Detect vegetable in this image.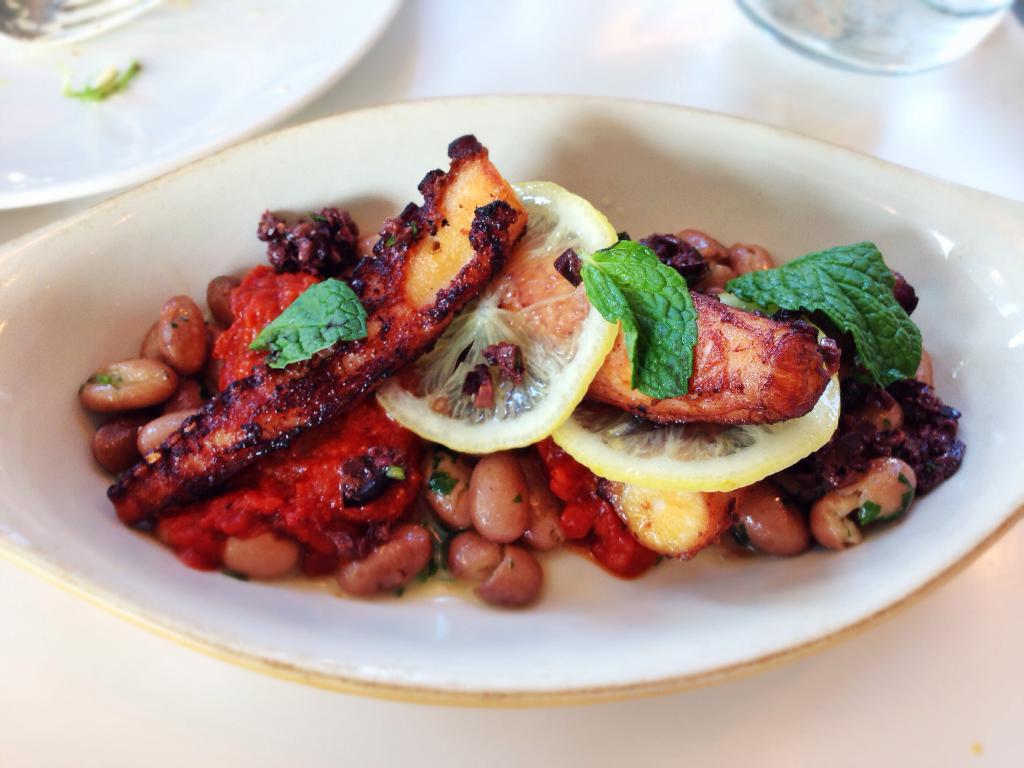
Detection: <region>369, 179, 618, 450</region>.
